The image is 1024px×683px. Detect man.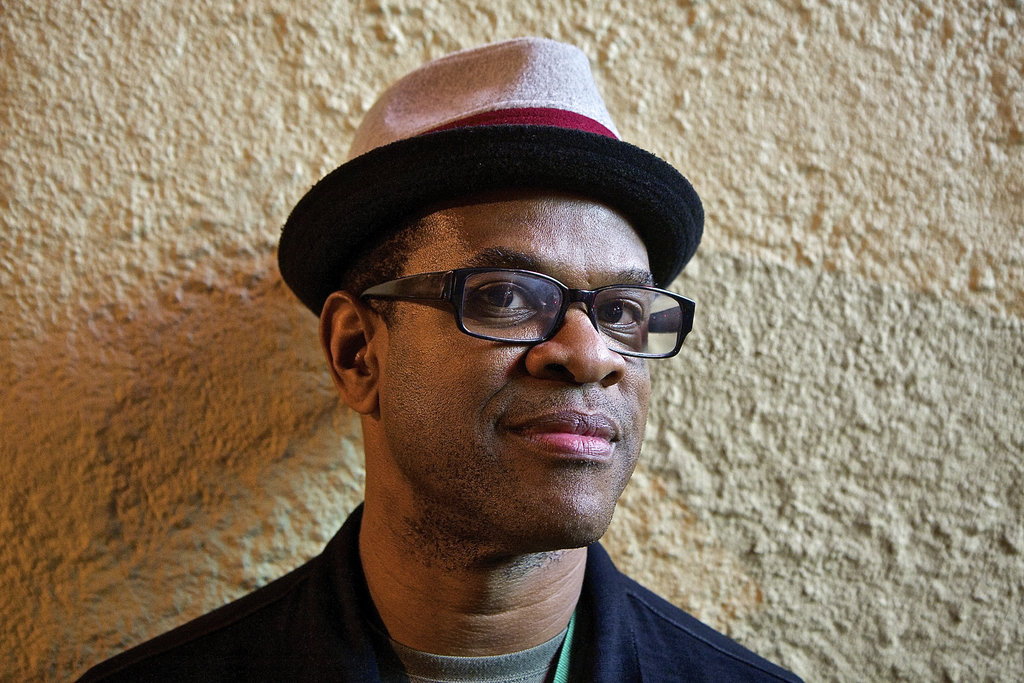
Detection: rect(72, 37, 801, 682).
